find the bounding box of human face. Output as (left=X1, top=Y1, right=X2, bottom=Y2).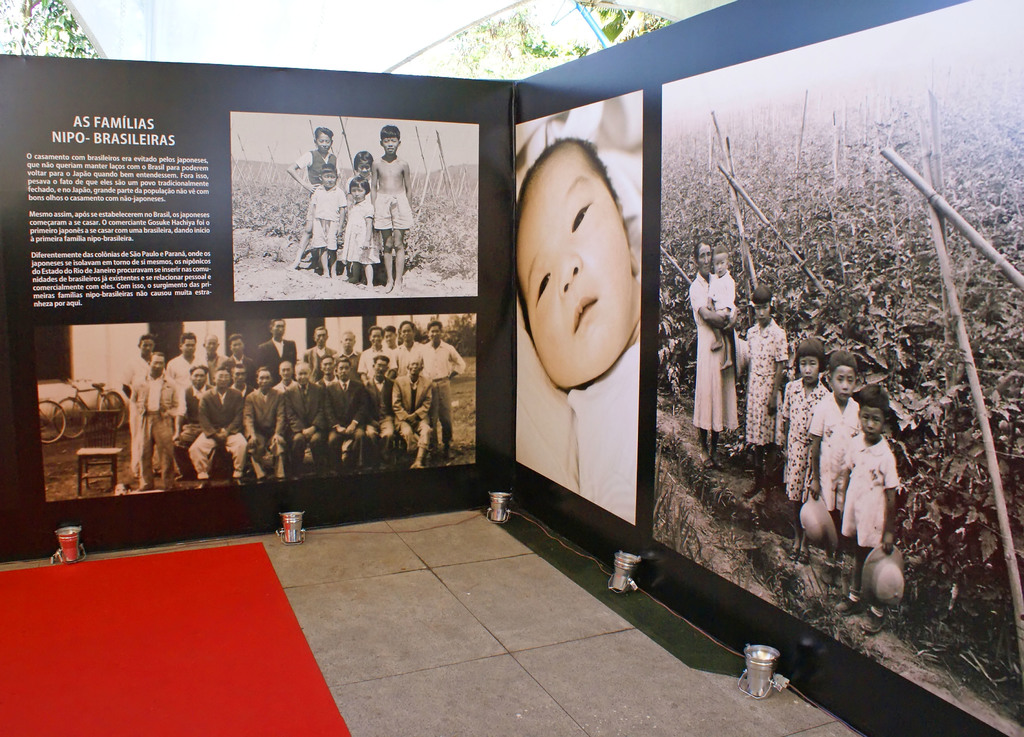
(left=833, top=367, right=854, bottom=409).
